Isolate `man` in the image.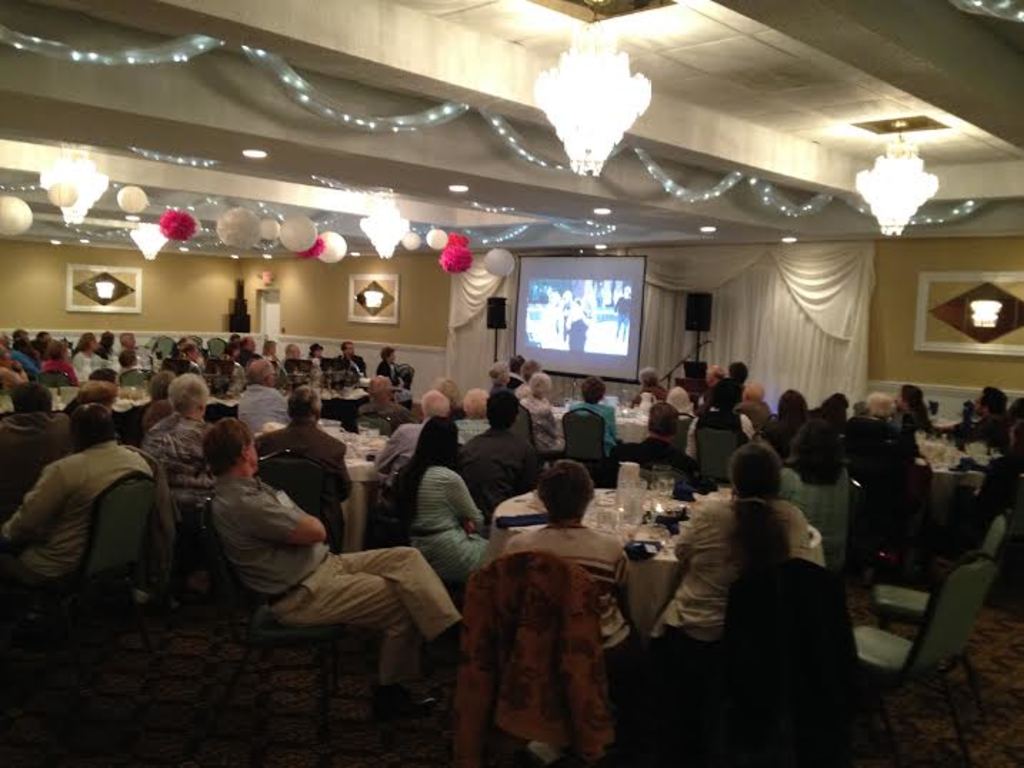
Isolated region: l=610, t=401, r=697, b=501.
